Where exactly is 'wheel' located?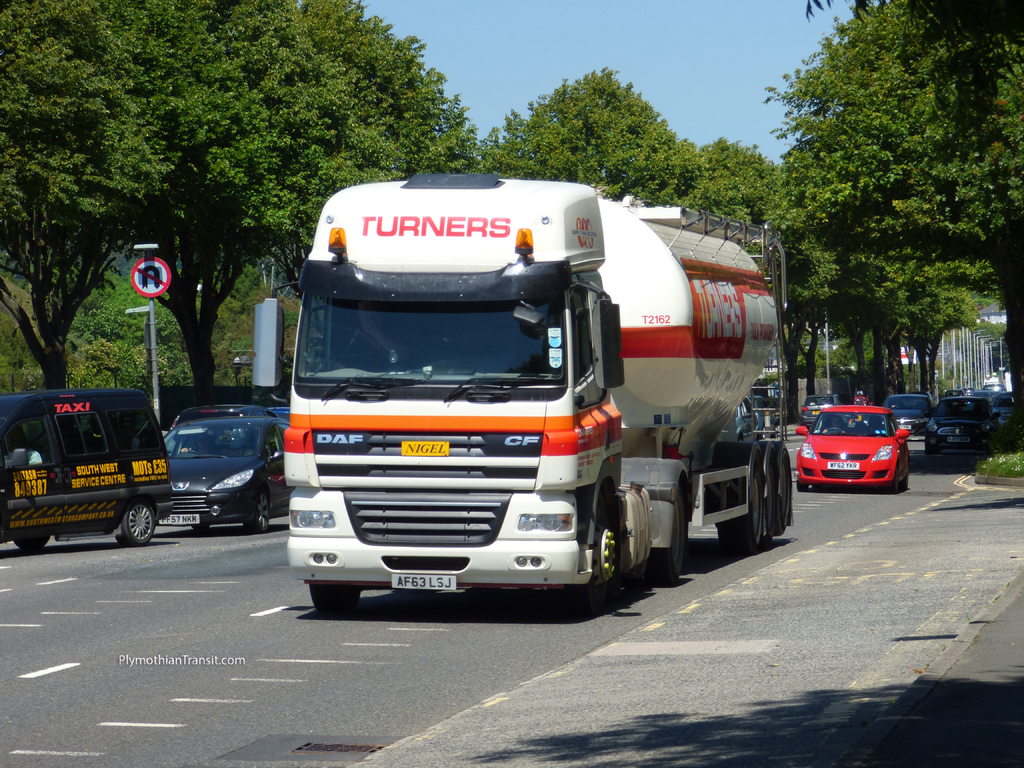
Its bounding box is (left=772, top=448, right=796, bottom=536).
